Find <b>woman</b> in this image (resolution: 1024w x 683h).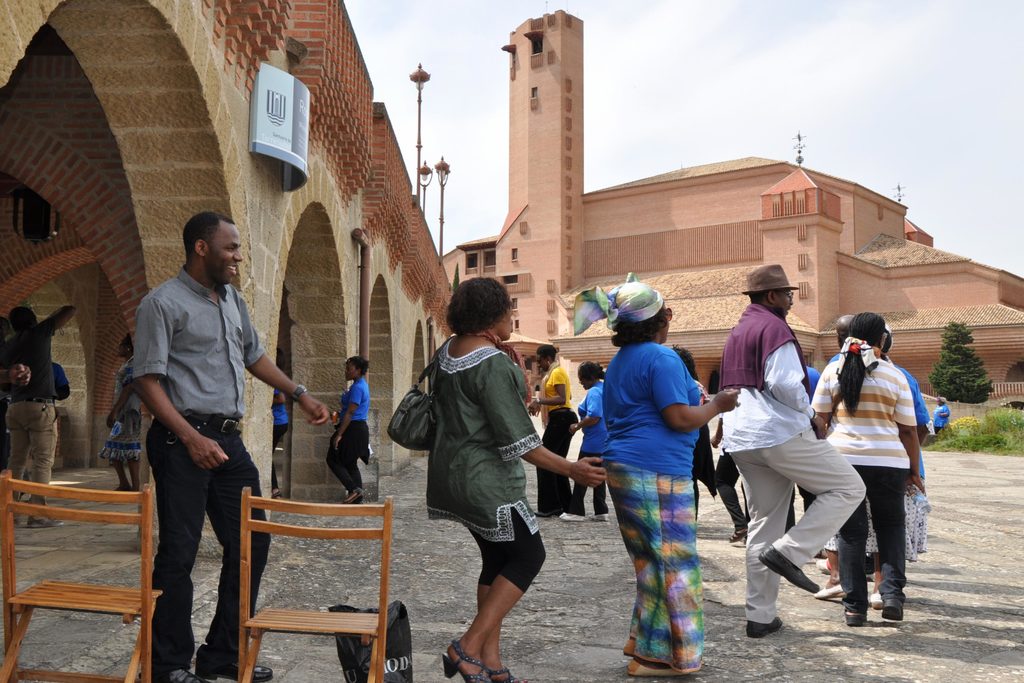
l=427, t=279, r=609, b=682.
